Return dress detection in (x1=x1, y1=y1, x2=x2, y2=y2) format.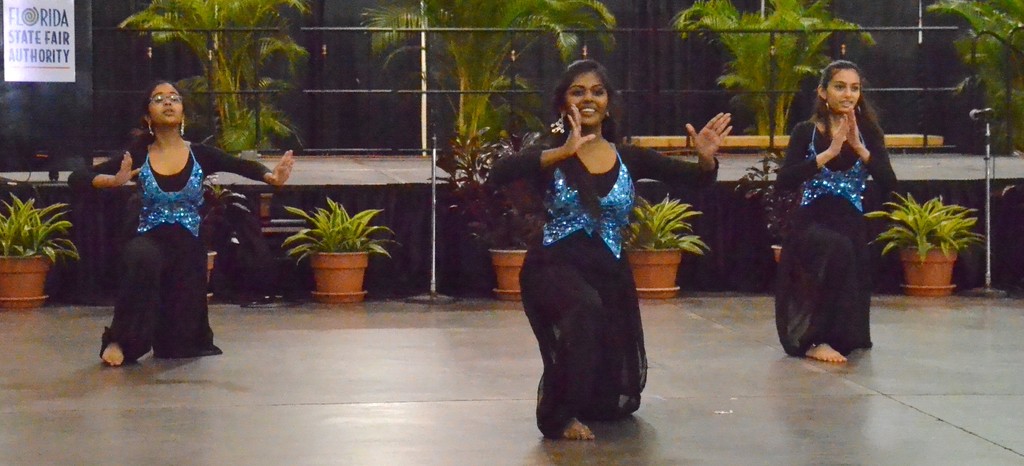
(x1=486, y1=131, x2=720, y2=438).
